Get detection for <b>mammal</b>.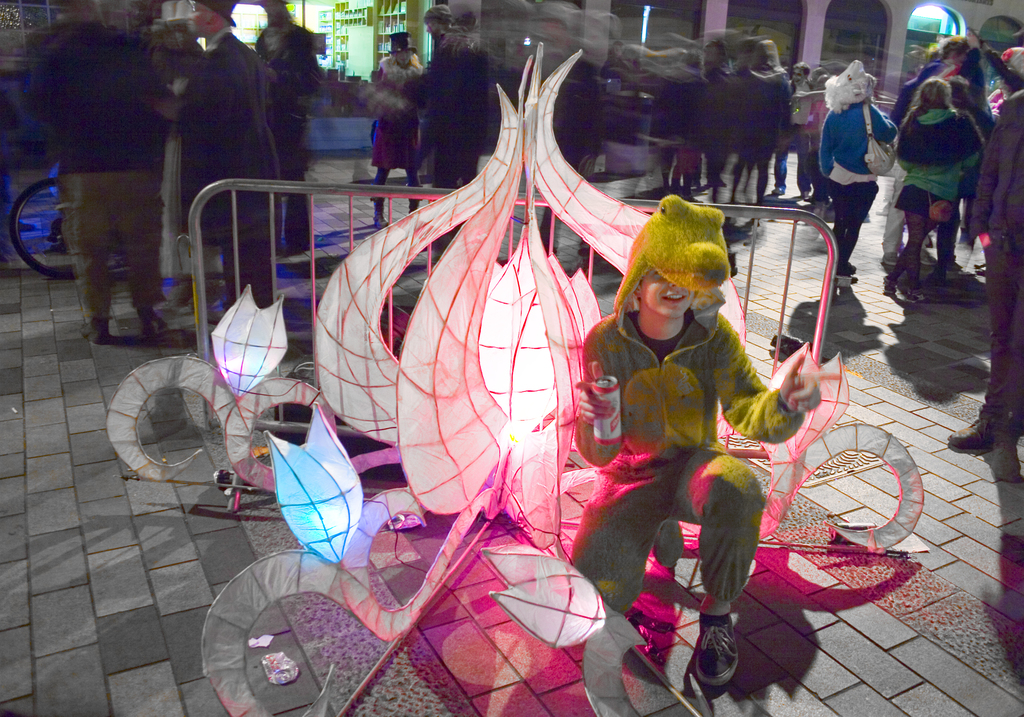
Detection: (x1=820, y1=54, x2=900, y2=275).
